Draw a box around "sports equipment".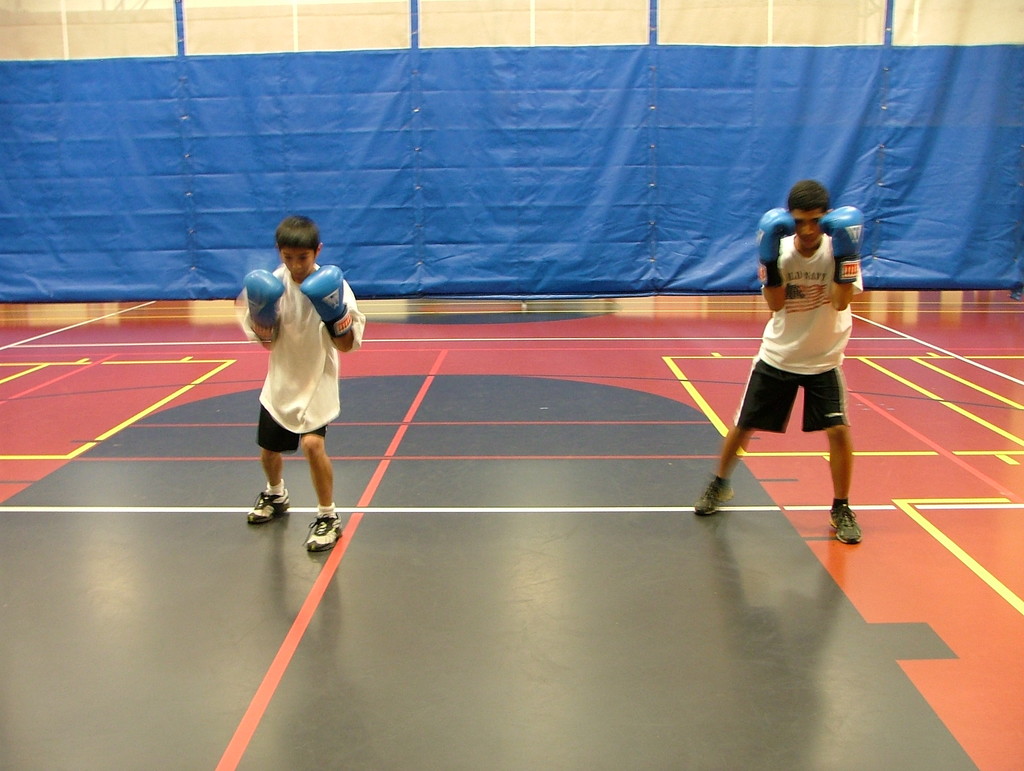
bbox=[758, 206, 797, 284].
